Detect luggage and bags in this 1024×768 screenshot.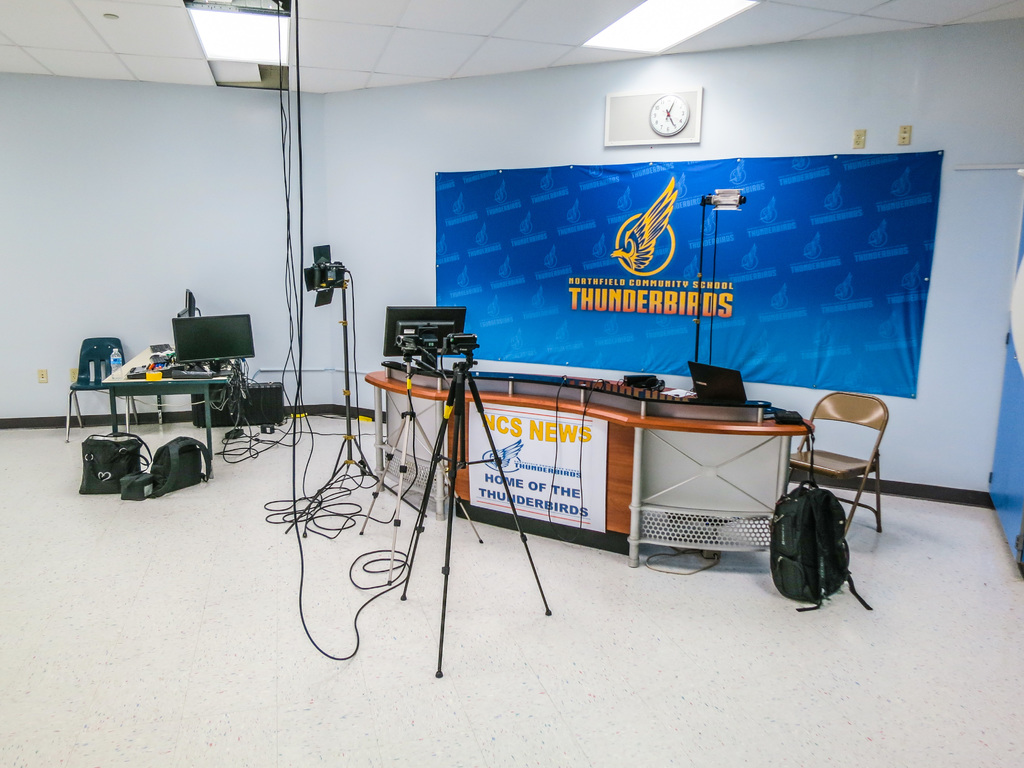
Detection: box(76, 431, 148, 495).
